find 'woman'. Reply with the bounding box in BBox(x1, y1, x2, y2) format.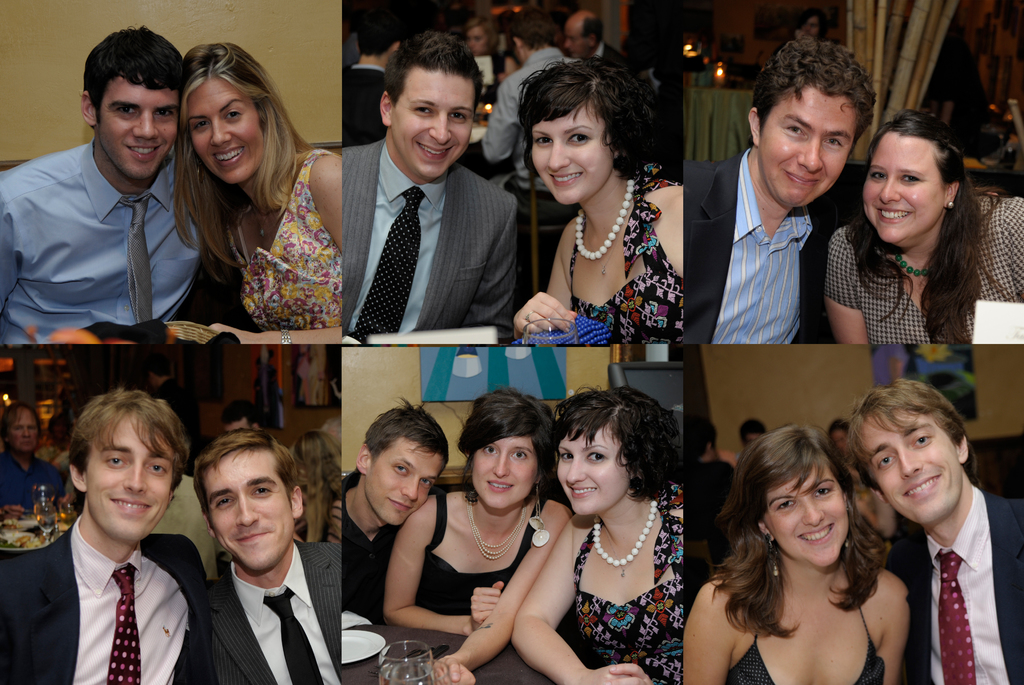
BBox(379, 392, 574, 636).
